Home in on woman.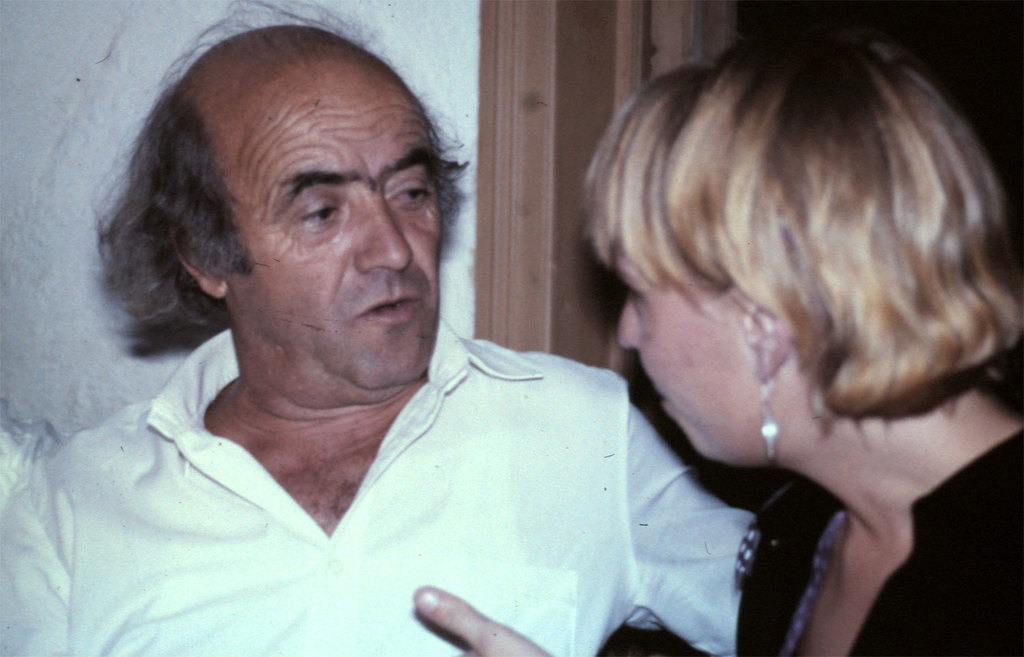
Homed in at rect(410, 23, 1023, 656).
